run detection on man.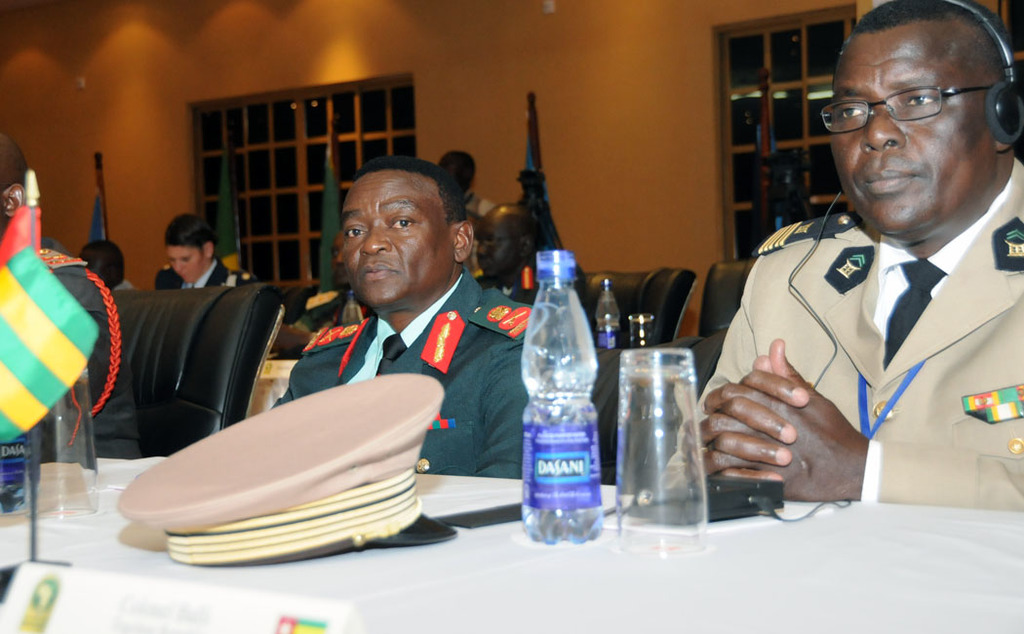
Result: 232,248,265,284.
